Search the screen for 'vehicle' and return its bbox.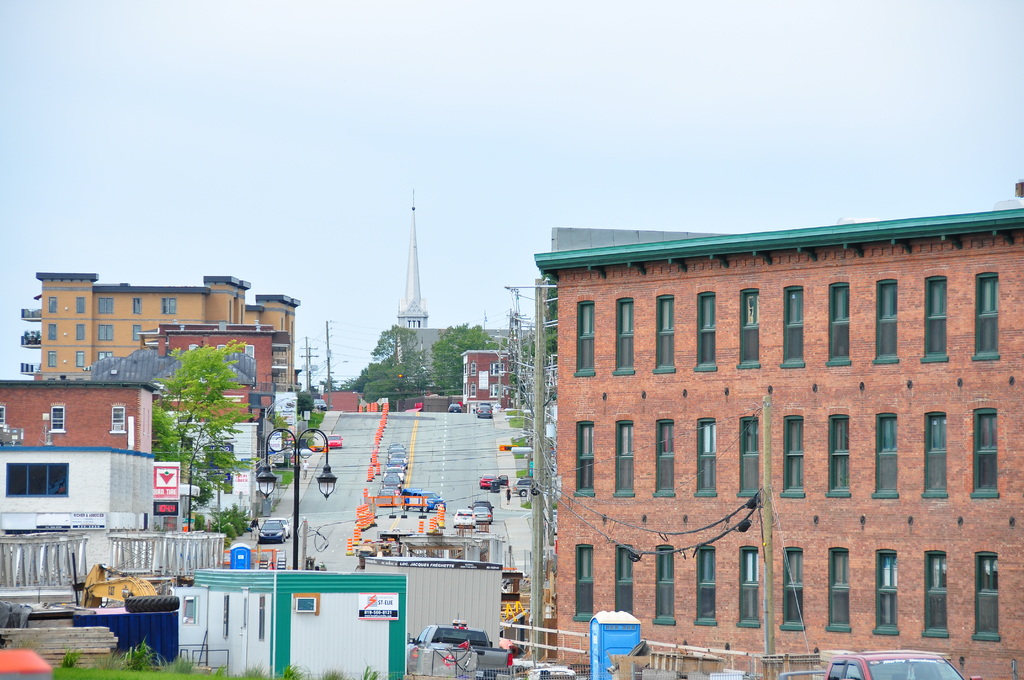
Found: <box>481,473,490,494</box>.
